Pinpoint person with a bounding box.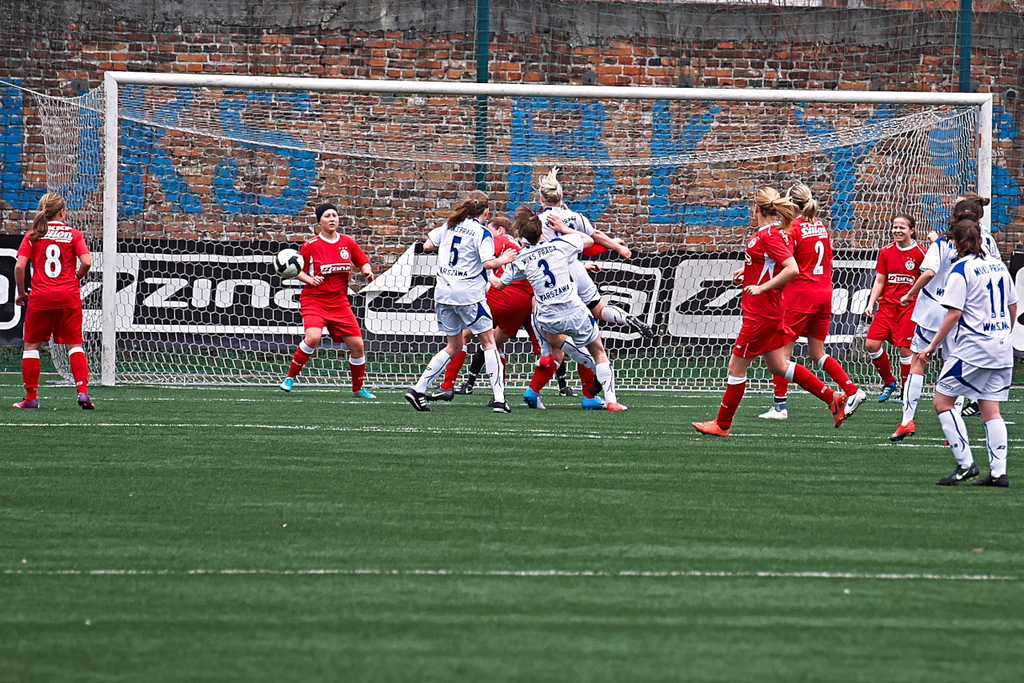
[left=271, top=208, right=371, bottom=397].
